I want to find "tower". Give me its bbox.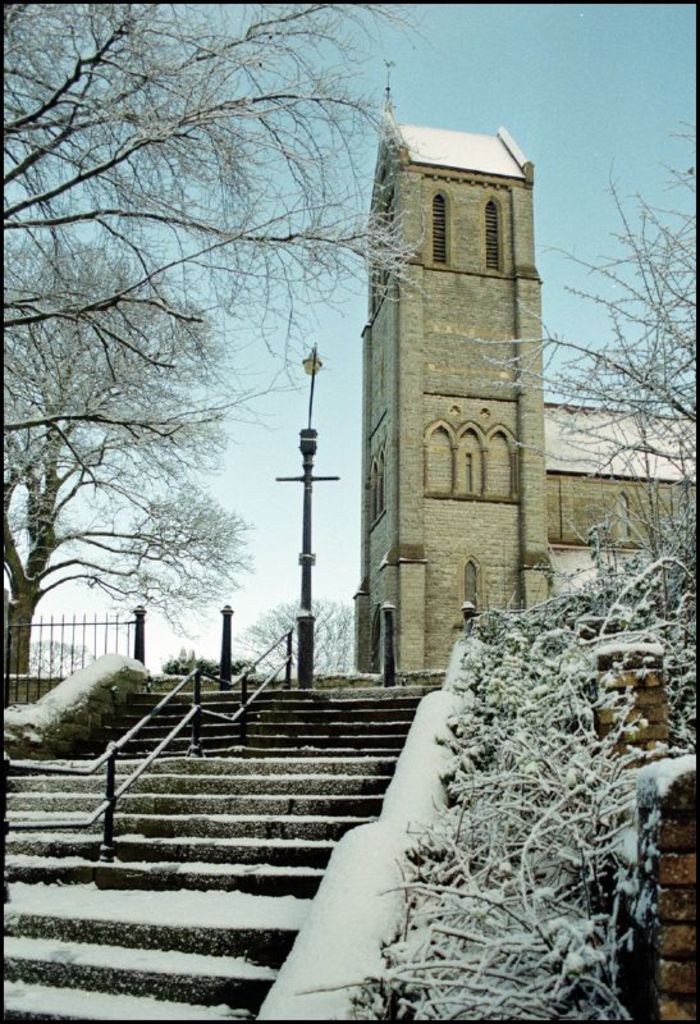
[x1=285, y1=59, x2=575, y2=707].
